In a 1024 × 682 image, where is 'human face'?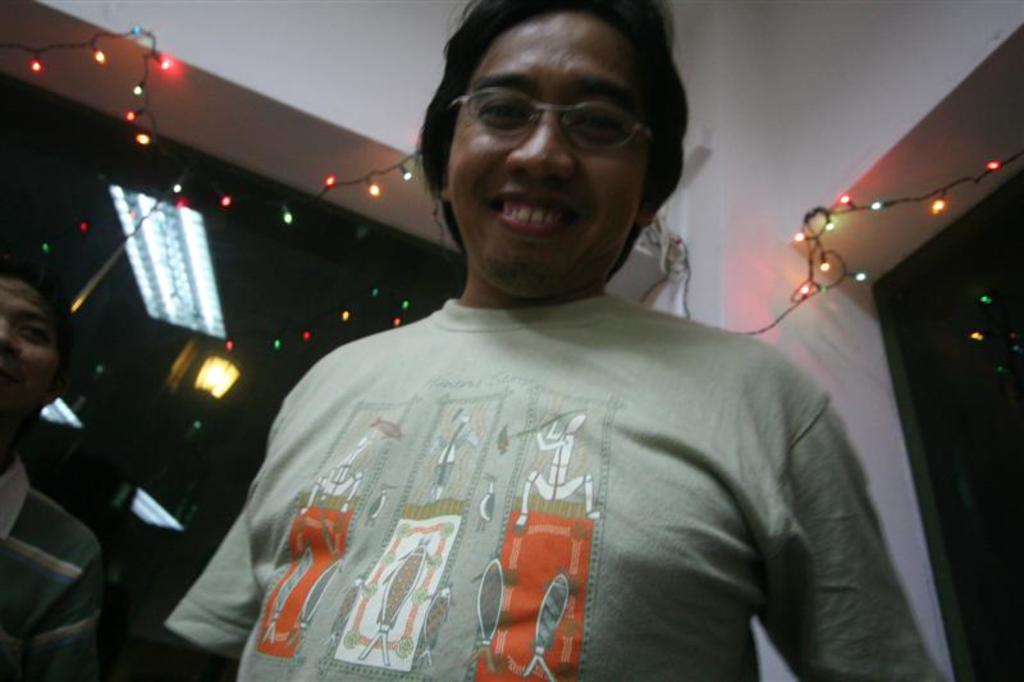
<bbox>0, 282, 63, 430</bbox>.
